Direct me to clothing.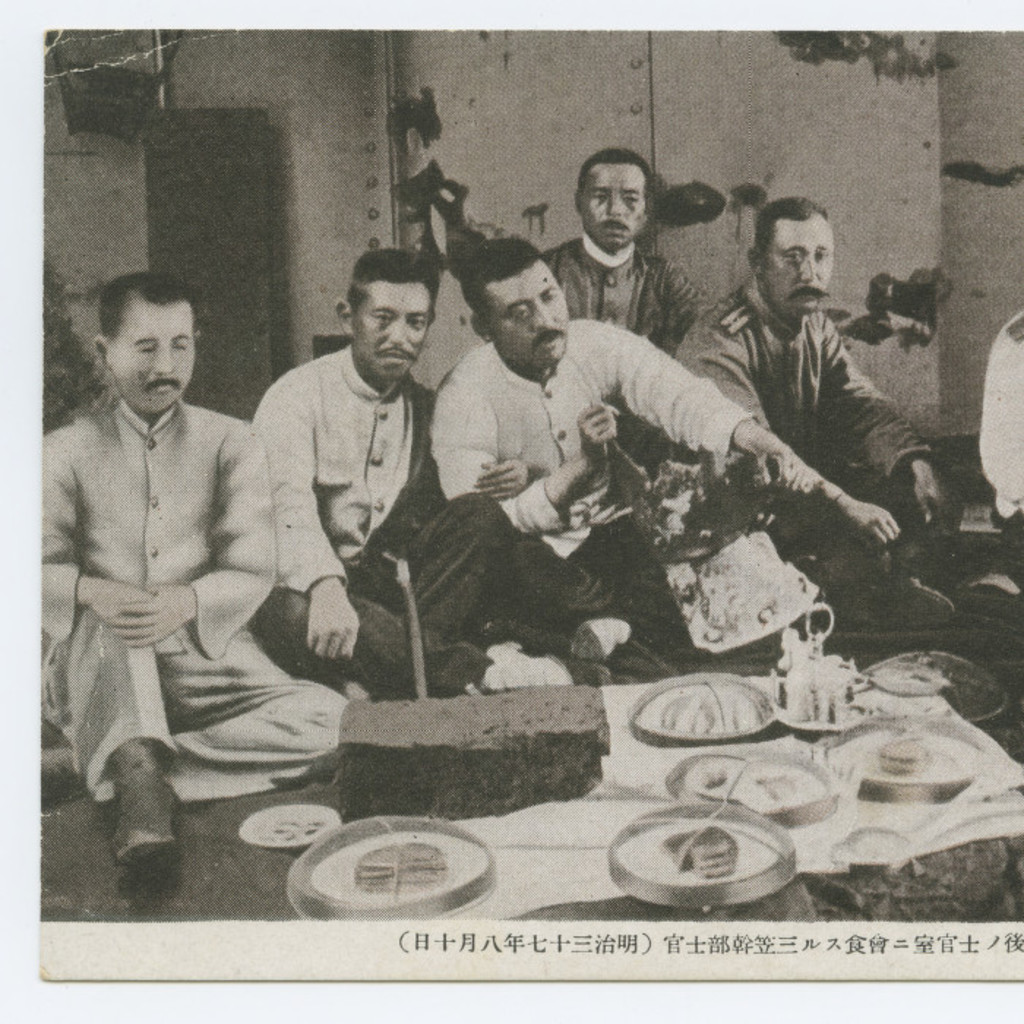
Direction: Rect(421, 325, 761, 664).
